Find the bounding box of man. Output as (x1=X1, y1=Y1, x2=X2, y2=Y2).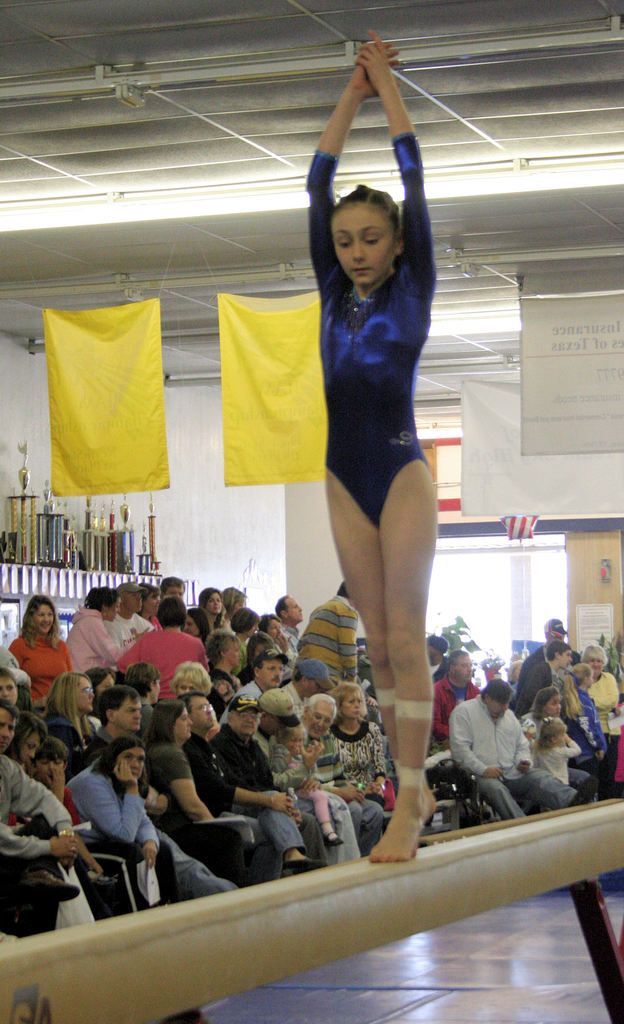
(x1=0, y1=673, x2=19, y2=712).
